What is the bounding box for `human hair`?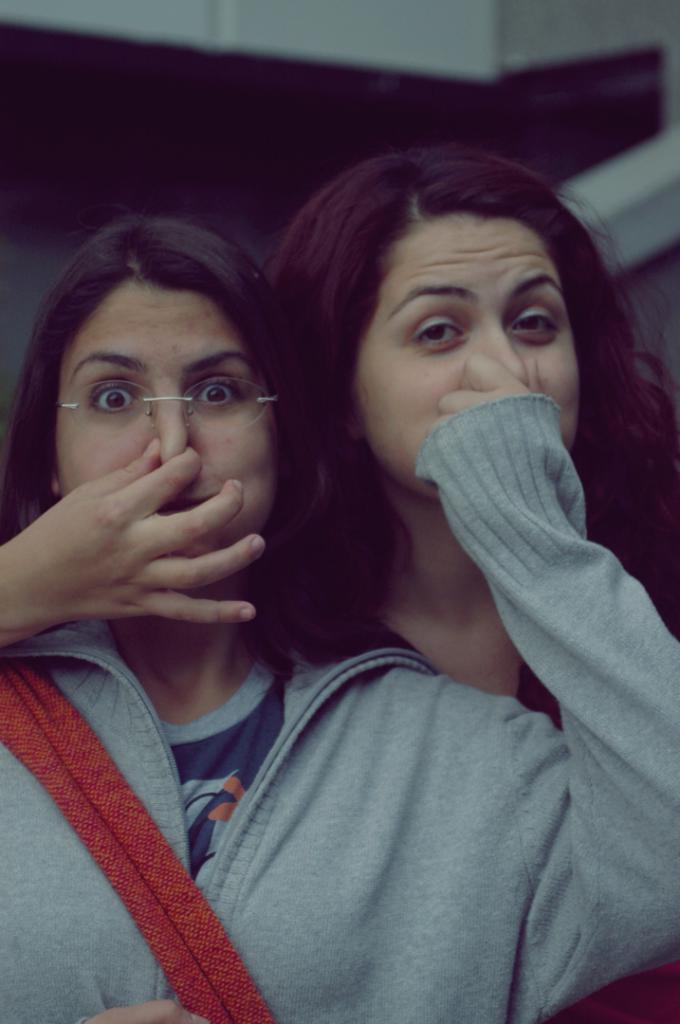
{"x1": 9, "y1": 193, "x2": 299, "y2": 569}.
